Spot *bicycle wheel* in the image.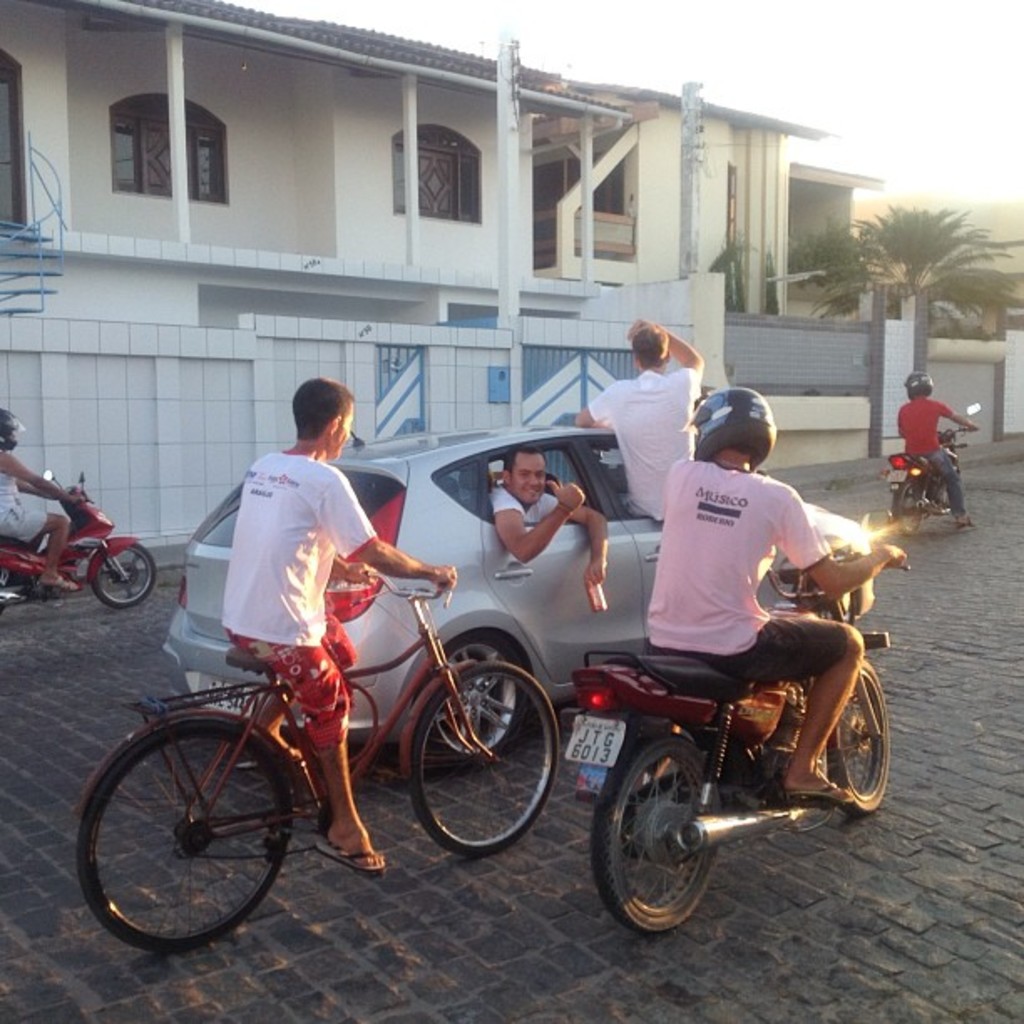
*bicycle wheel* found at {"x1": 75, "y1": 714, "x2": 296, "y2": 954}.
